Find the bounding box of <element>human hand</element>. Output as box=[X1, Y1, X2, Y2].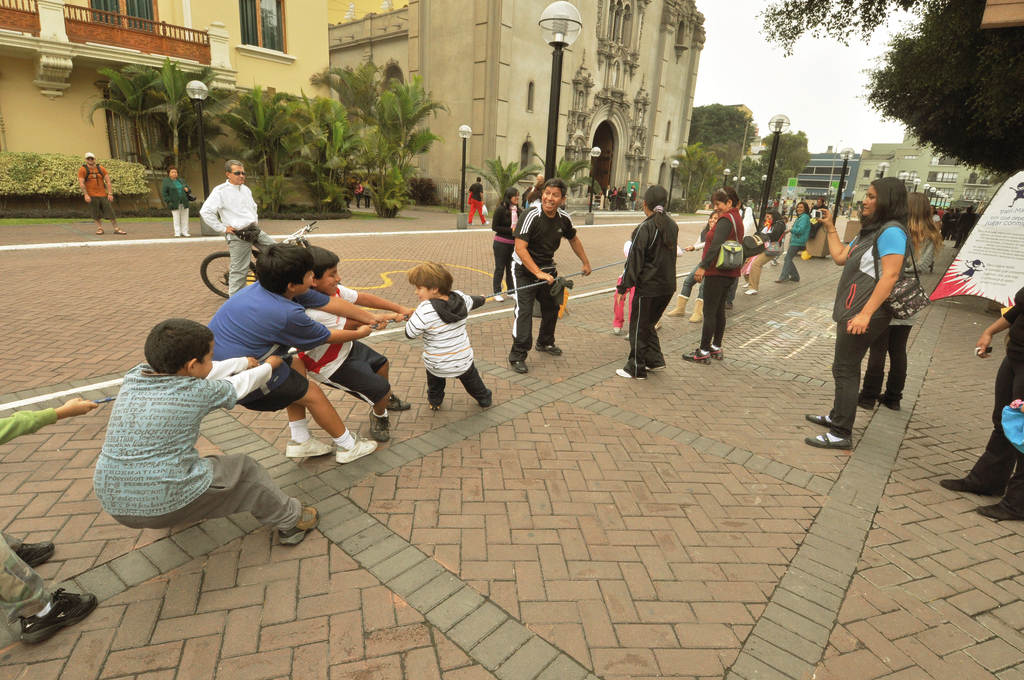
box=[388, 310, 404, 324].
